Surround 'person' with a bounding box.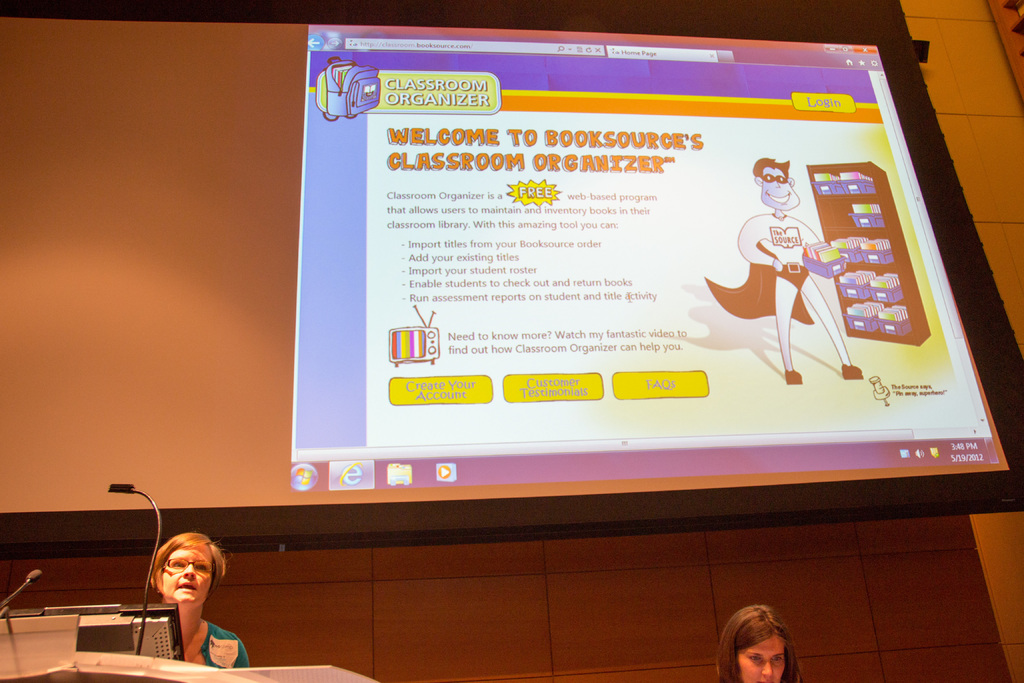
145,529,249,668.
